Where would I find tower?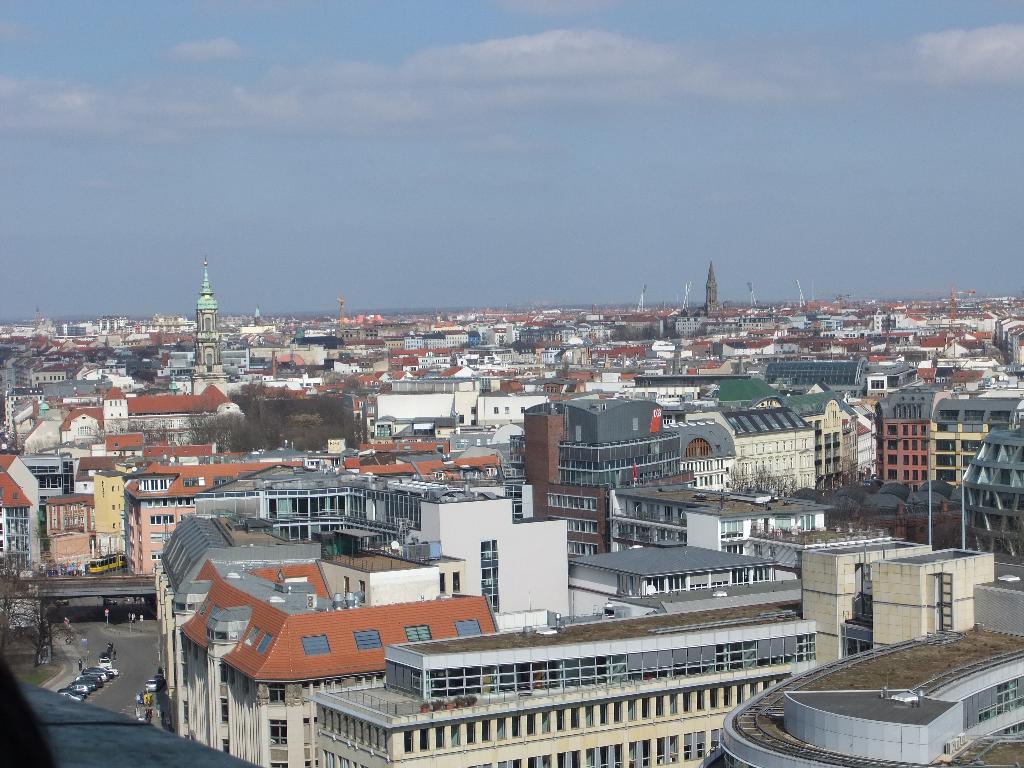
At left=930, top=385, right=1023, bottom=486.
